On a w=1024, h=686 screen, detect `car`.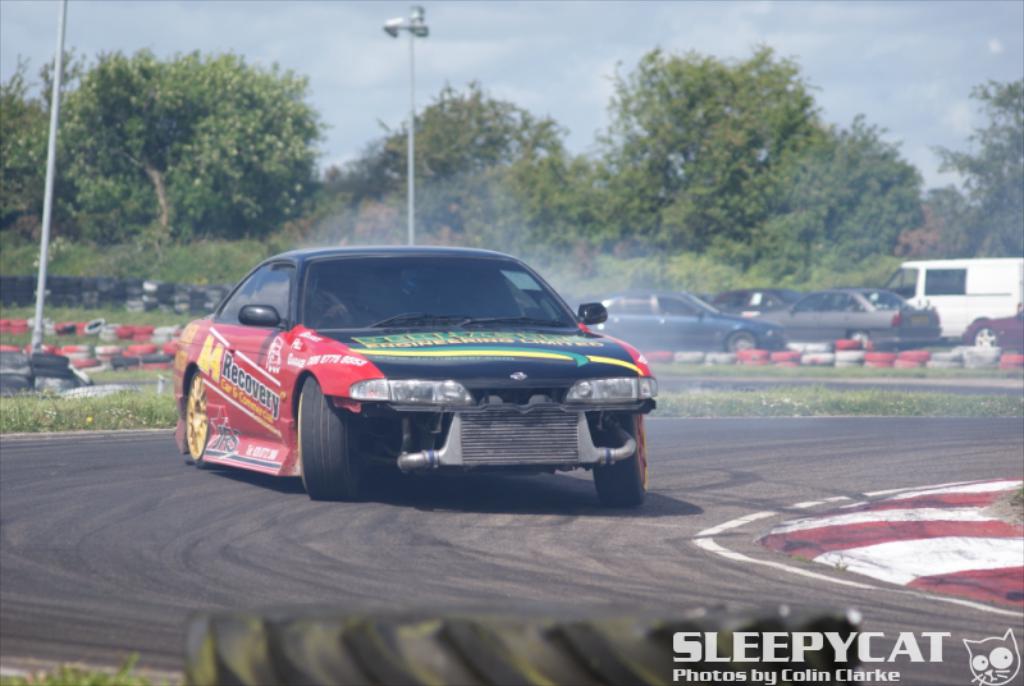
[x1=760, y1=284, x2=945, y2=348].
